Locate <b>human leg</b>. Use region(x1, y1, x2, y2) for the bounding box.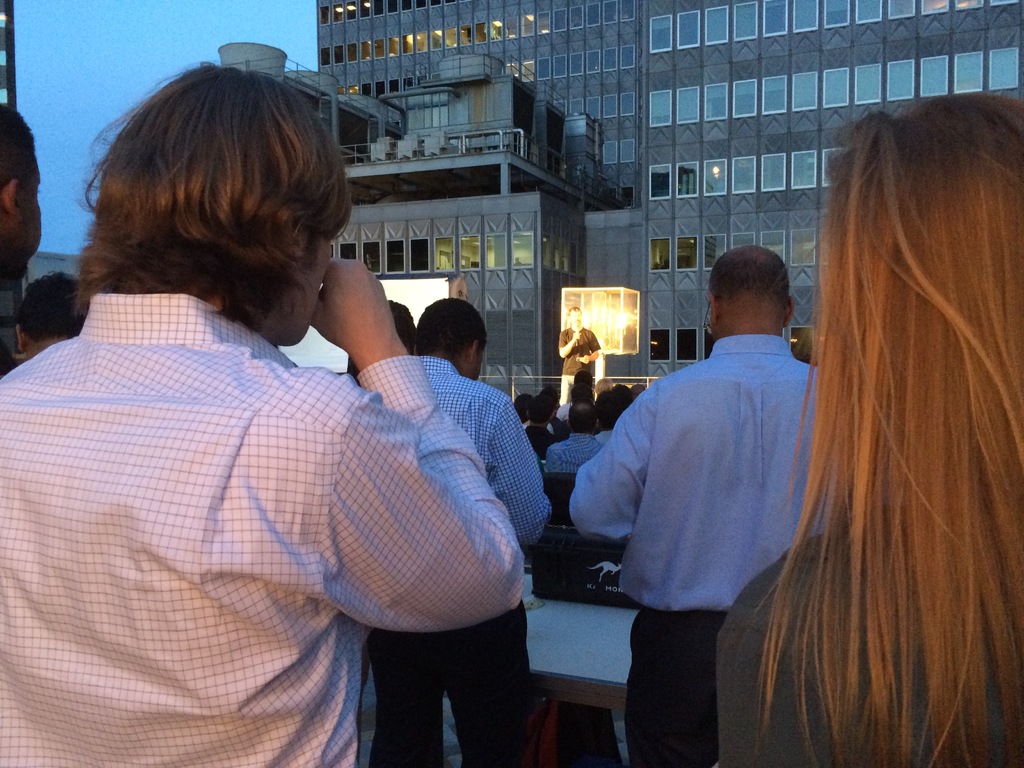
region(367, 628, 446, 763).
